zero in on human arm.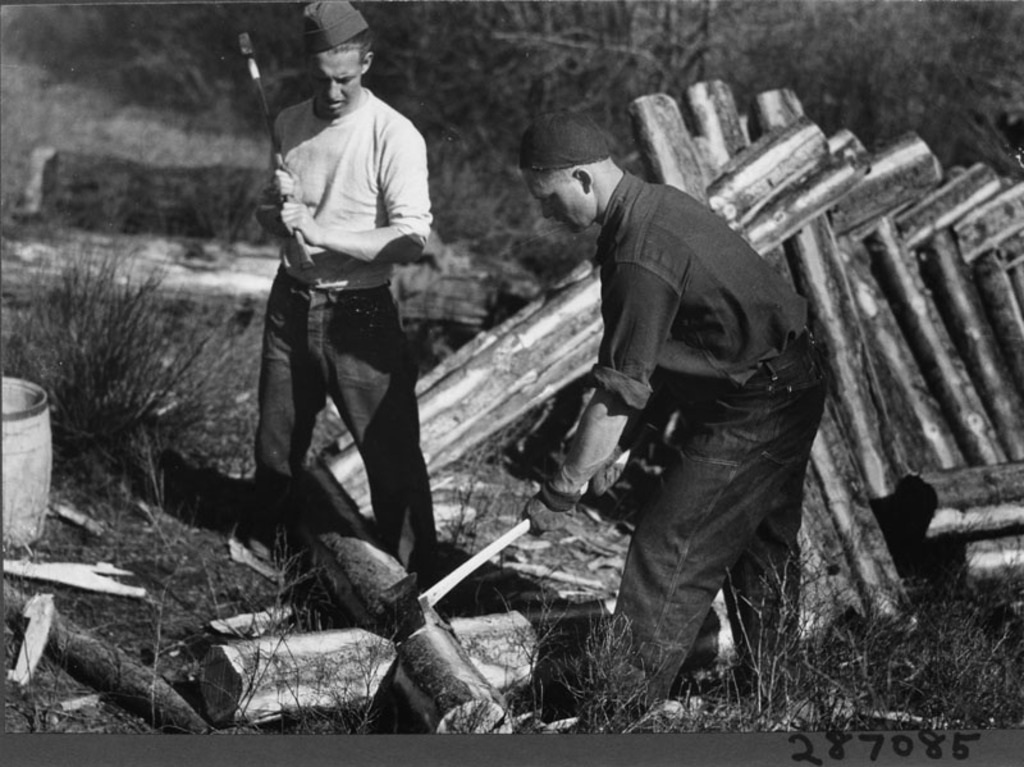
Zeroed in: <box>520,236,686,538</box>.
